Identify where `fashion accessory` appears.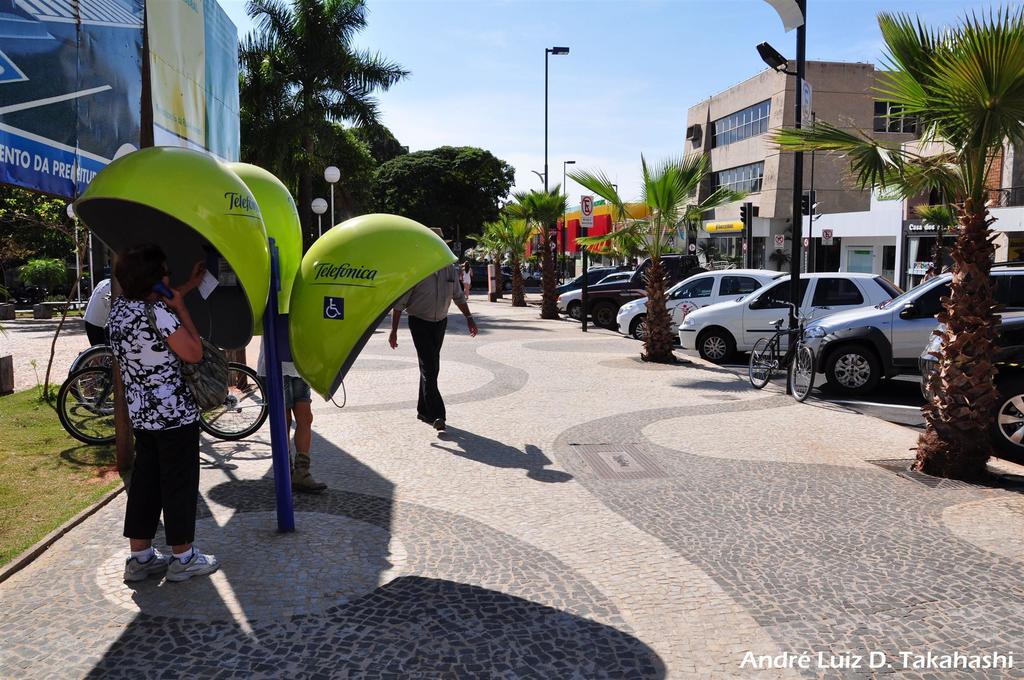
Appears at box=[463, 312, 476, 320].
